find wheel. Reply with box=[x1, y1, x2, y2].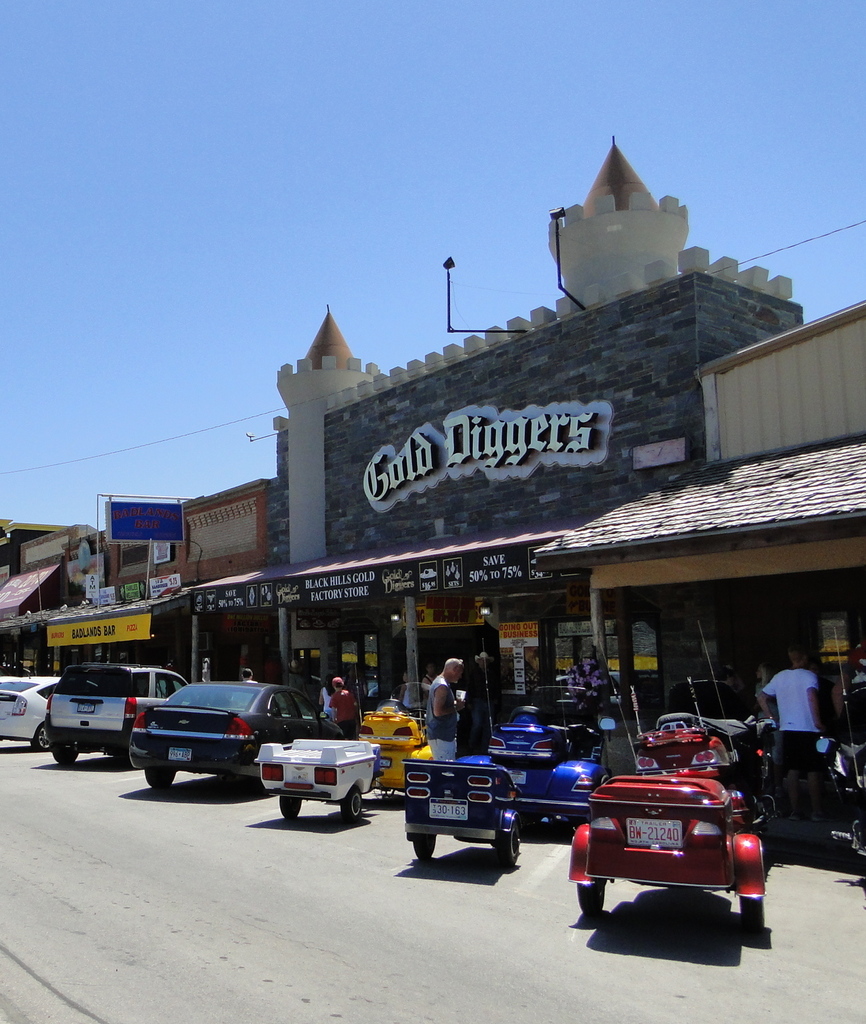
box=[495, 825, 523, 870].
